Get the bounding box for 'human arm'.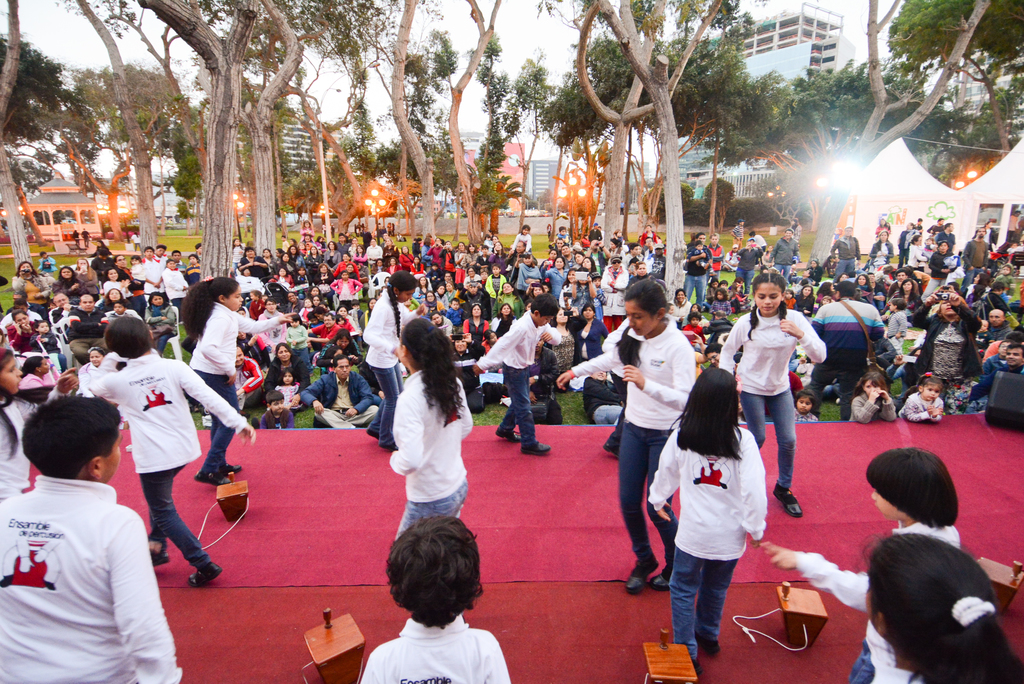
bbox=(447, 332, 455, 344).
